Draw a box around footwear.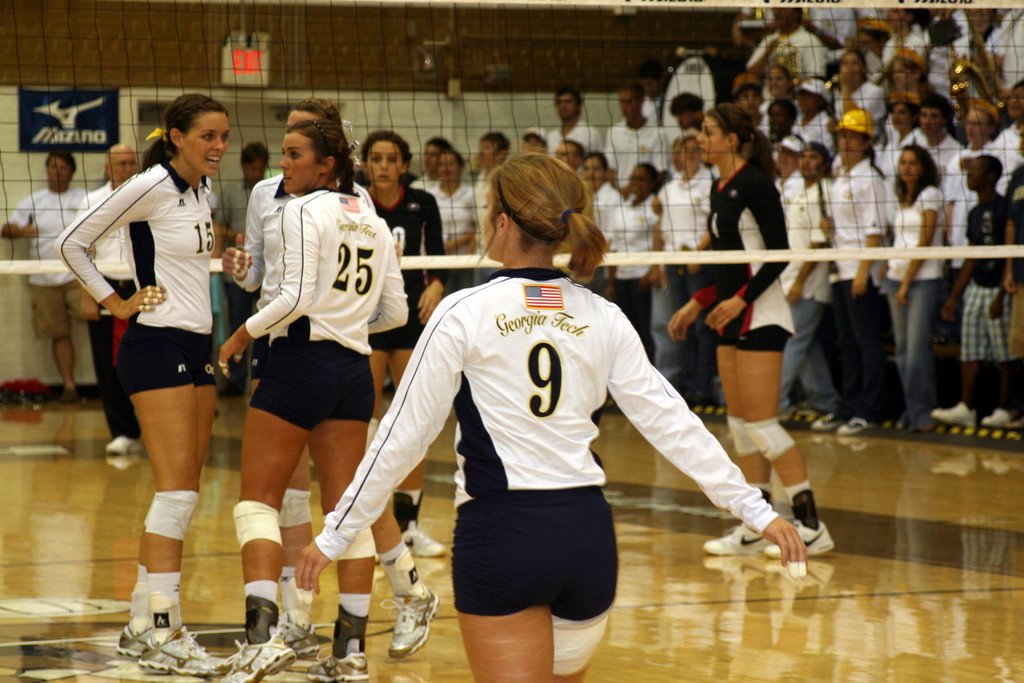
{"left": 935, "top": 403, "right": 976, "bottom": 431}.
